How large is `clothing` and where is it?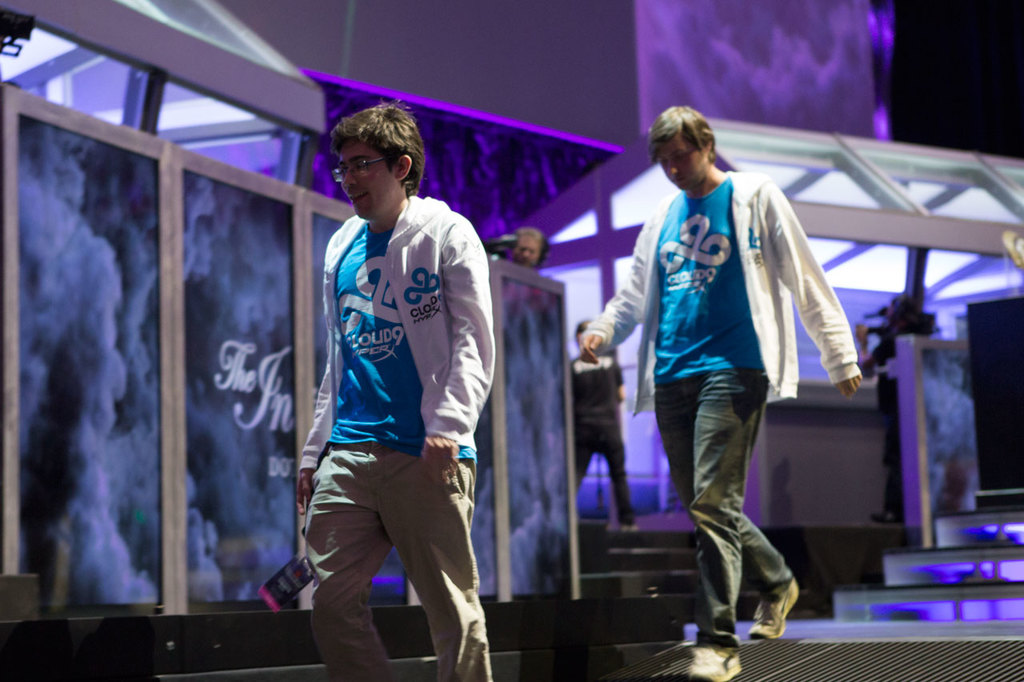
Bounding box: <region>655, 365, 811, 646</region>.
